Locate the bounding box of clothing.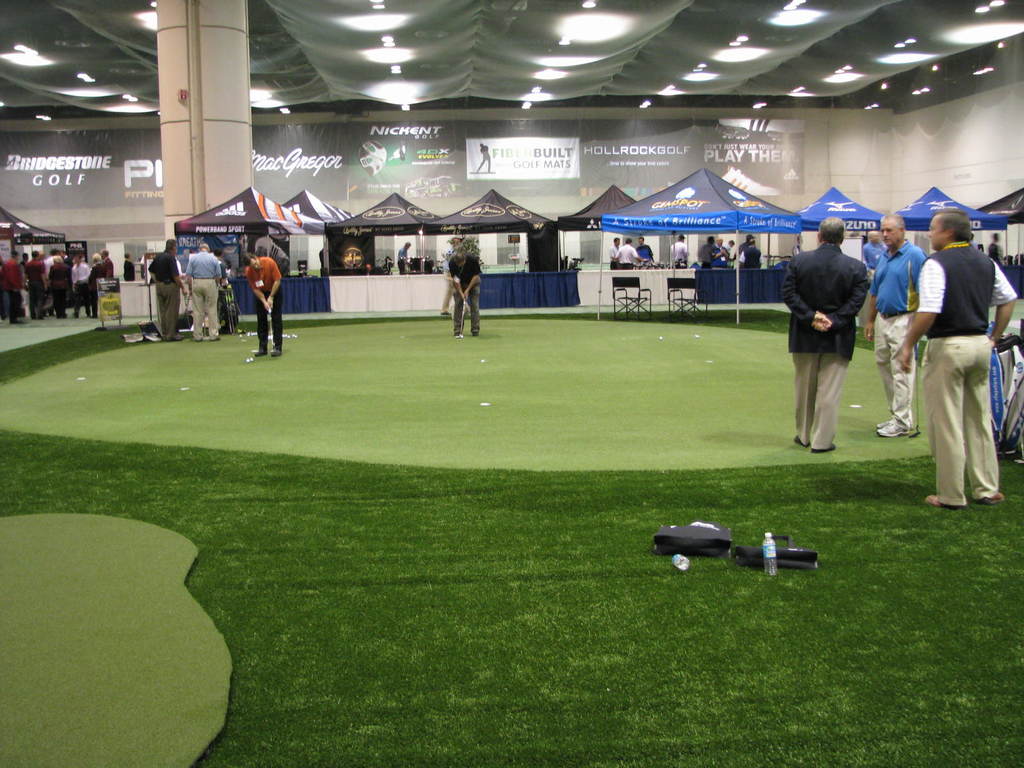
Bounding box: bbox=[452, 252, 483, 337].
